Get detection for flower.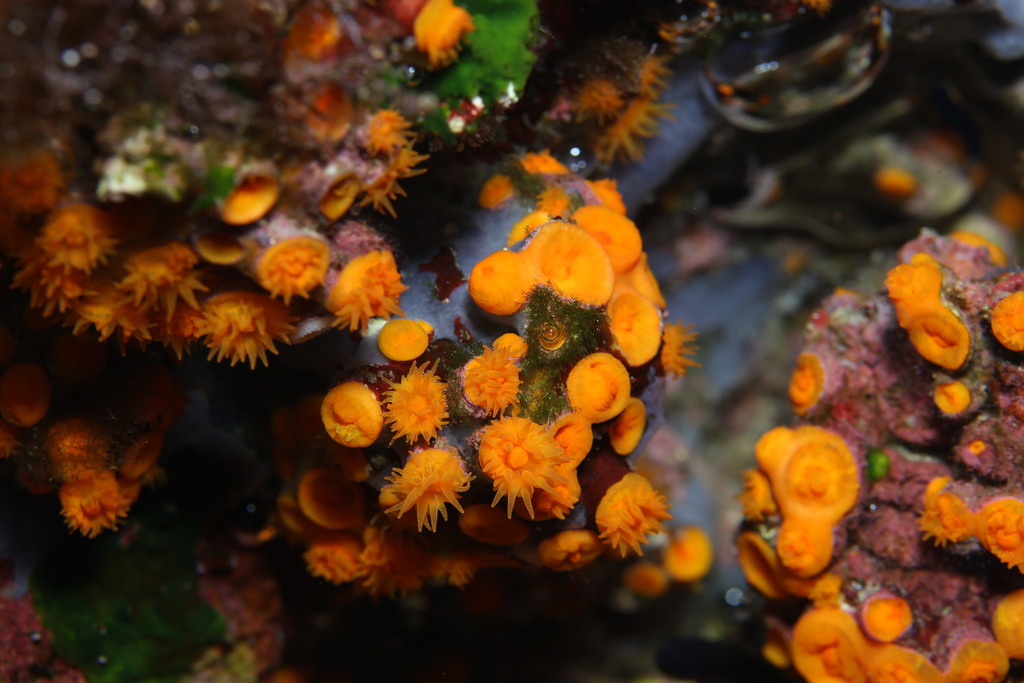
Detection: <region>377, 359, 451, 447</region>.
